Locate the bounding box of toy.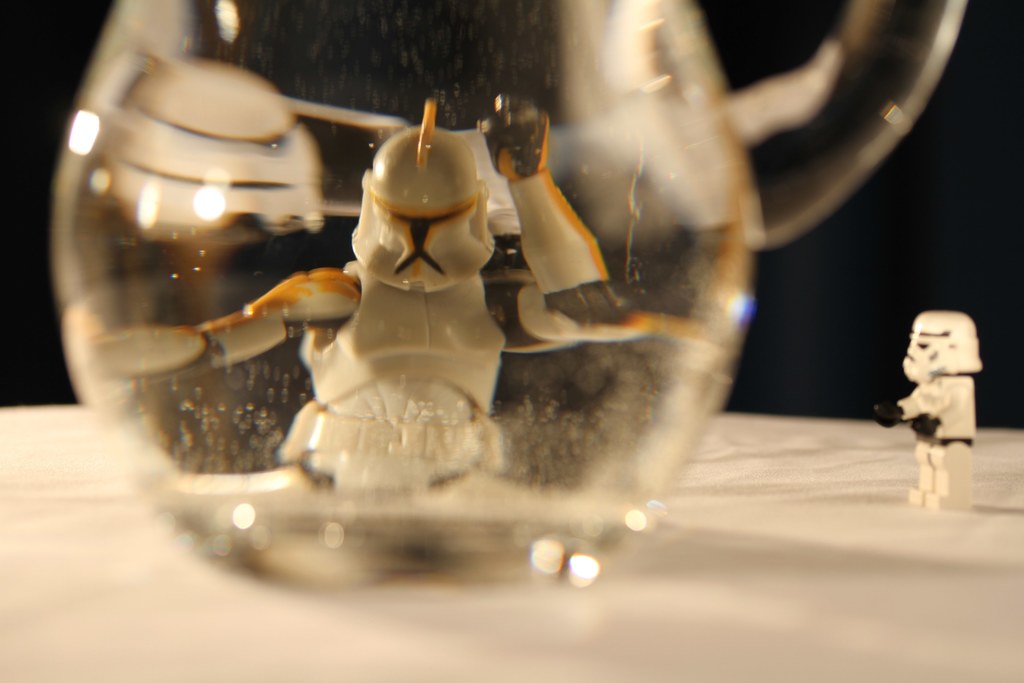
Bounding box: detection(83, 100, 654, 495).
